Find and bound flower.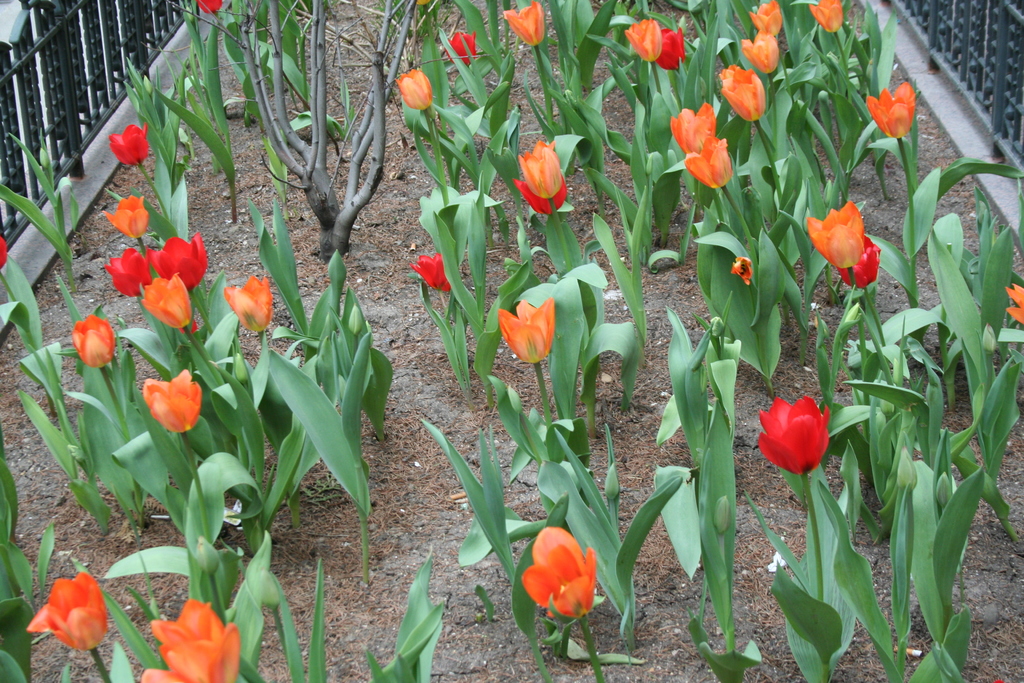
Bound: x1=24 y1=574 x2=115 y2=654.
